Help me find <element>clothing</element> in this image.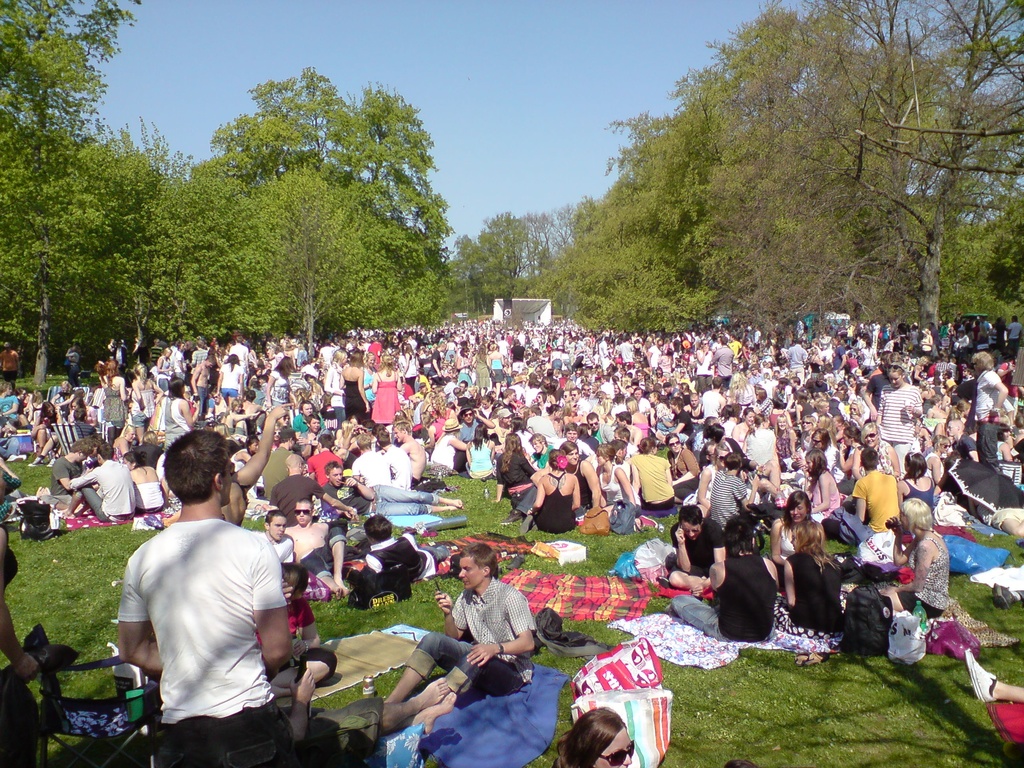
Found it: 668/518/723/563.
